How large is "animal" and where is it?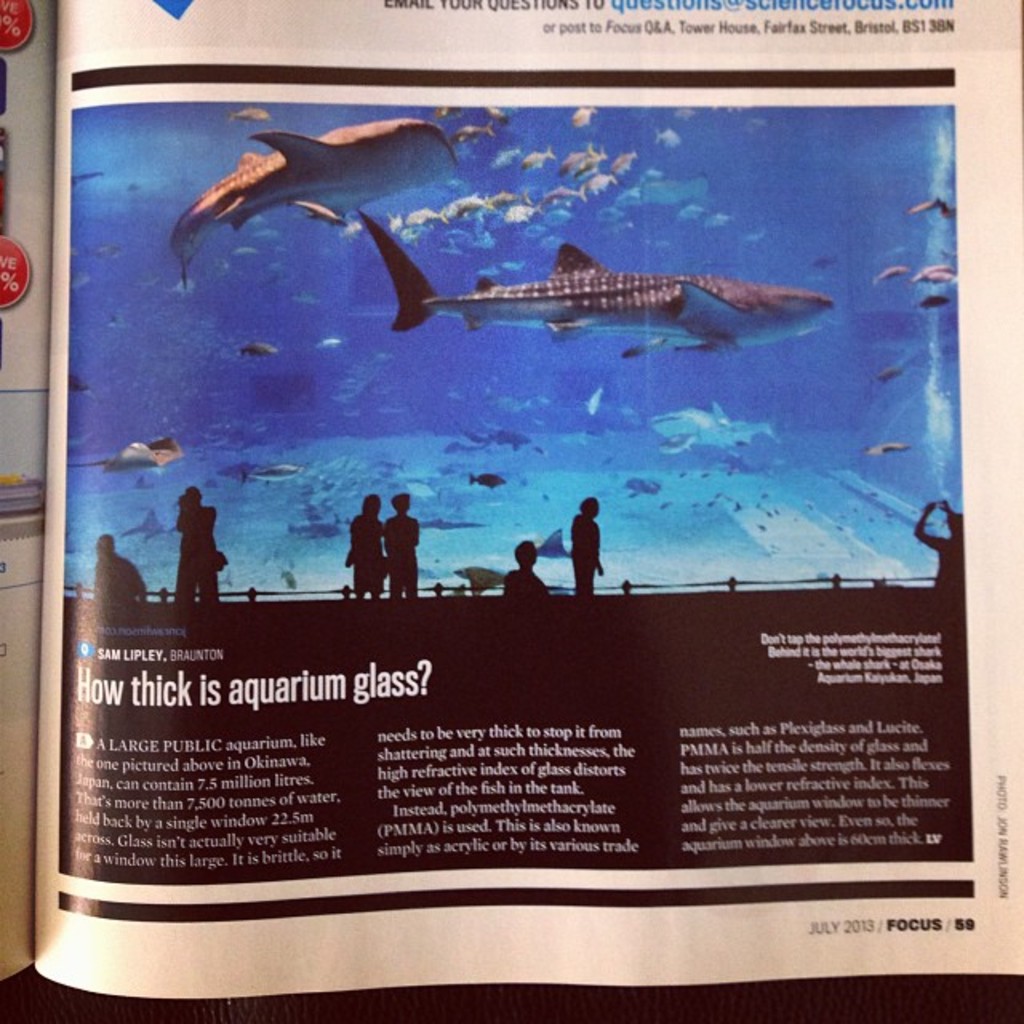
Bounding box: (638, 395, 771, 461).
